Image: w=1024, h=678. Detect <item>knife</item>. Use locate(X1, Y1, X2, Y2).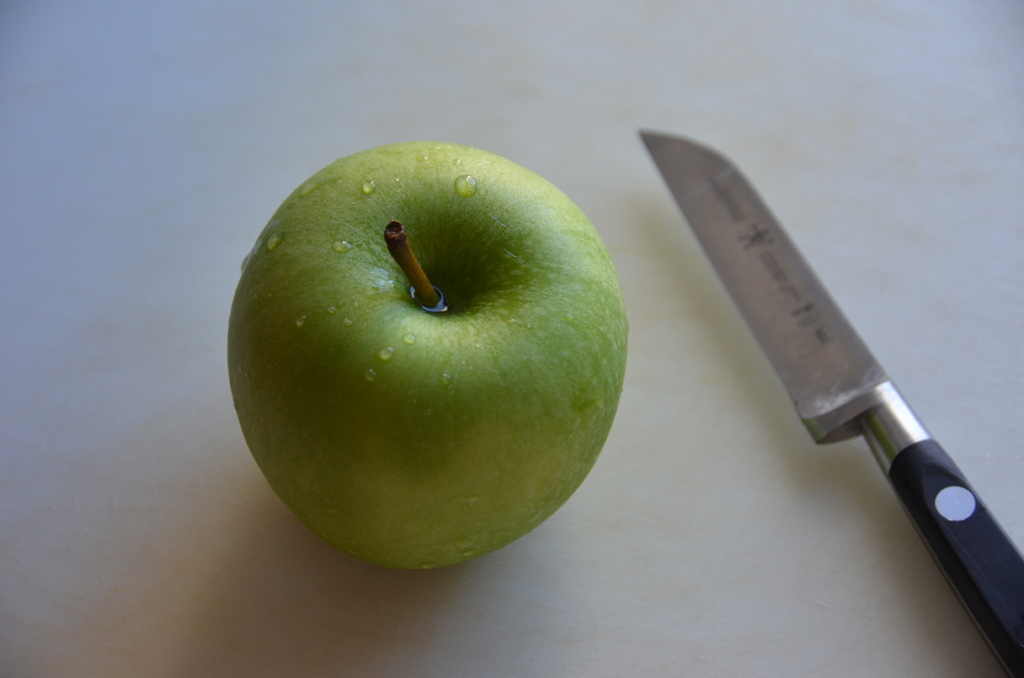
locate(636, 127, 1023, 677).
